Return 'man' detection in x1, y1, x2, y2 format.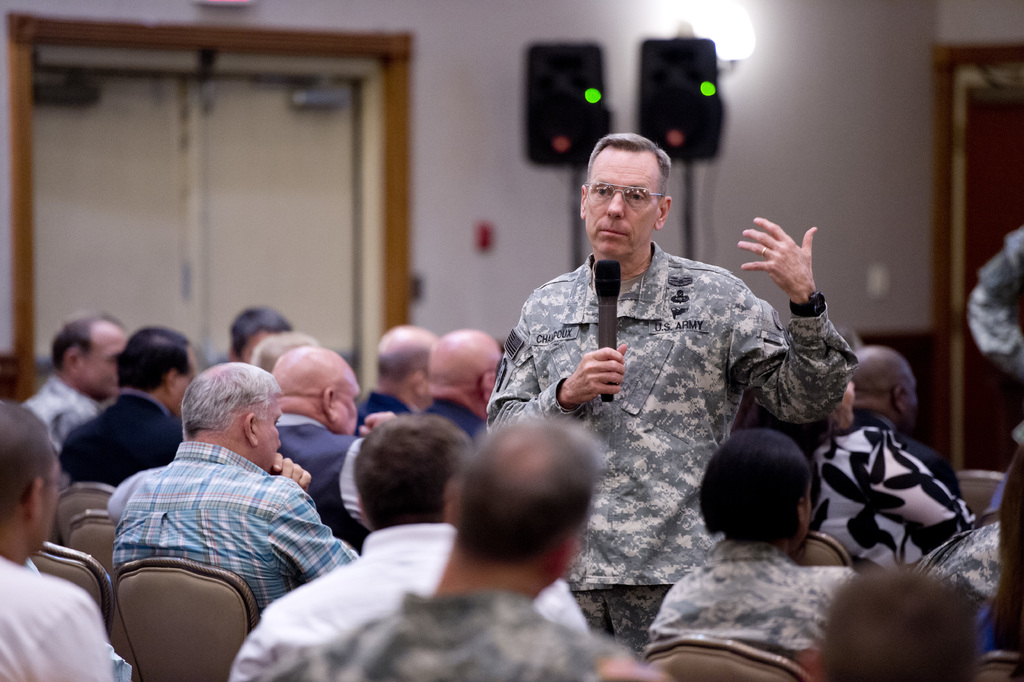
61, 328, 201, 490.
